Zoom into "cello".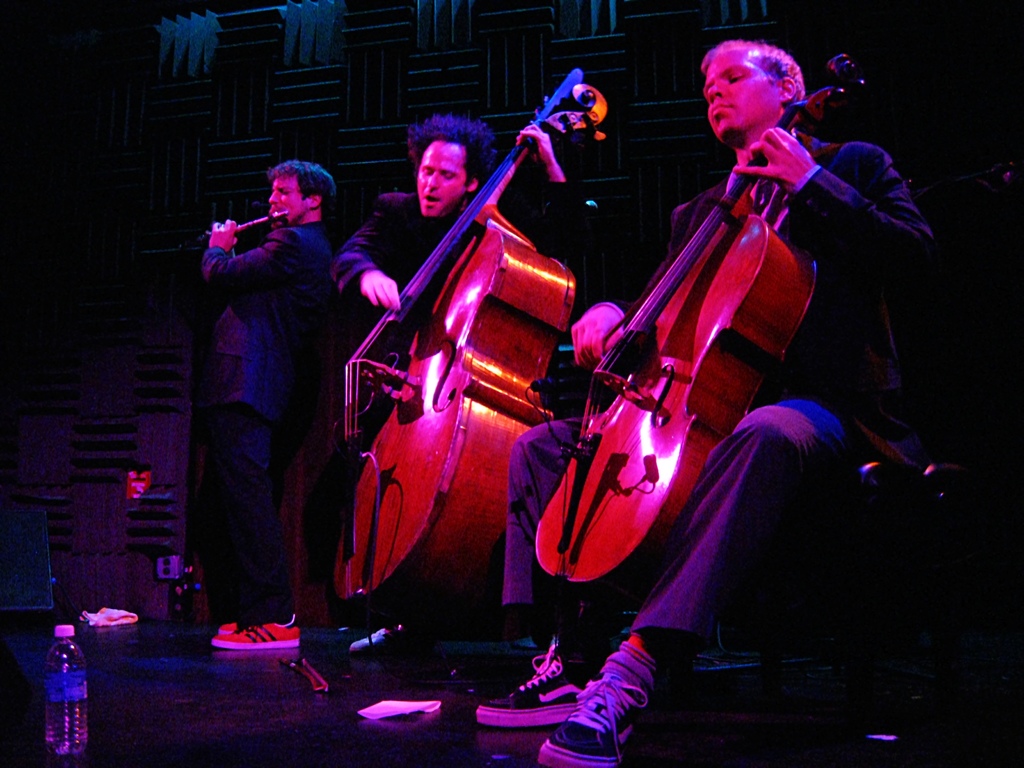
Zoom target: BBox(325, 66, 608, 637).
